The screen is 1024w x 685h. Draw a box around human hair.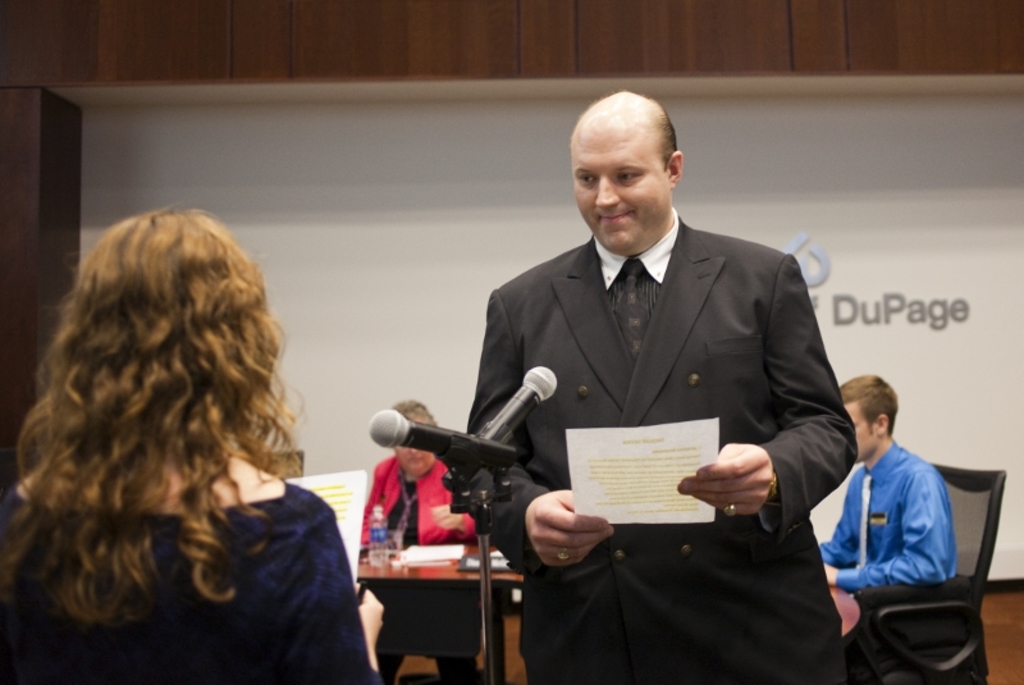
<region>385, 396, 438, 431</region>.
